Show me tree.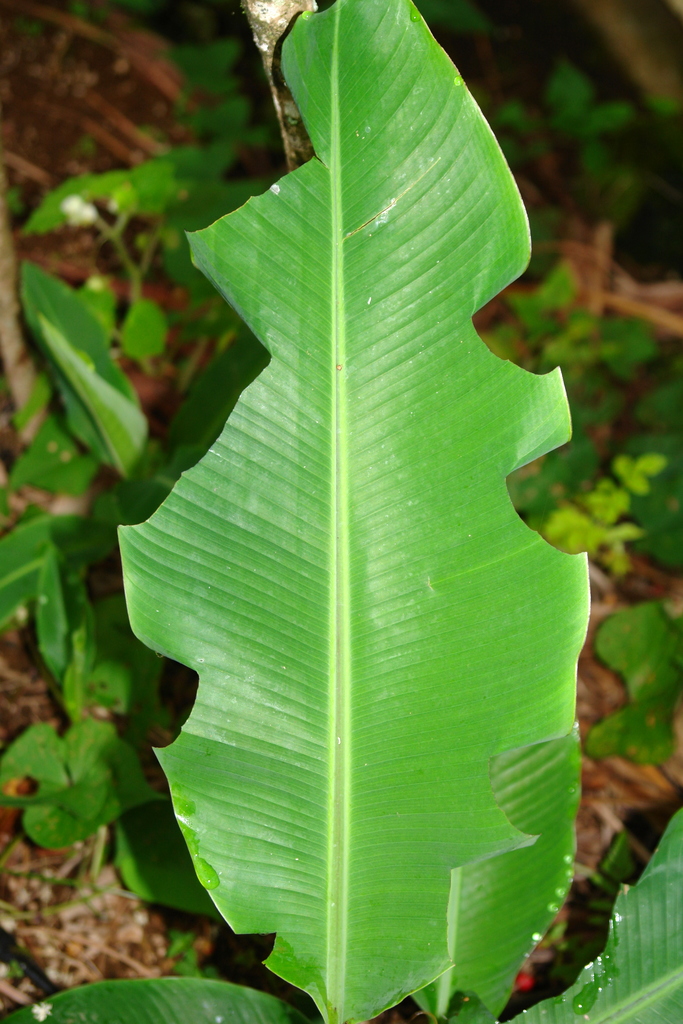
tree is here: <bbox>0, 0, 682, 1023</bbox>.
